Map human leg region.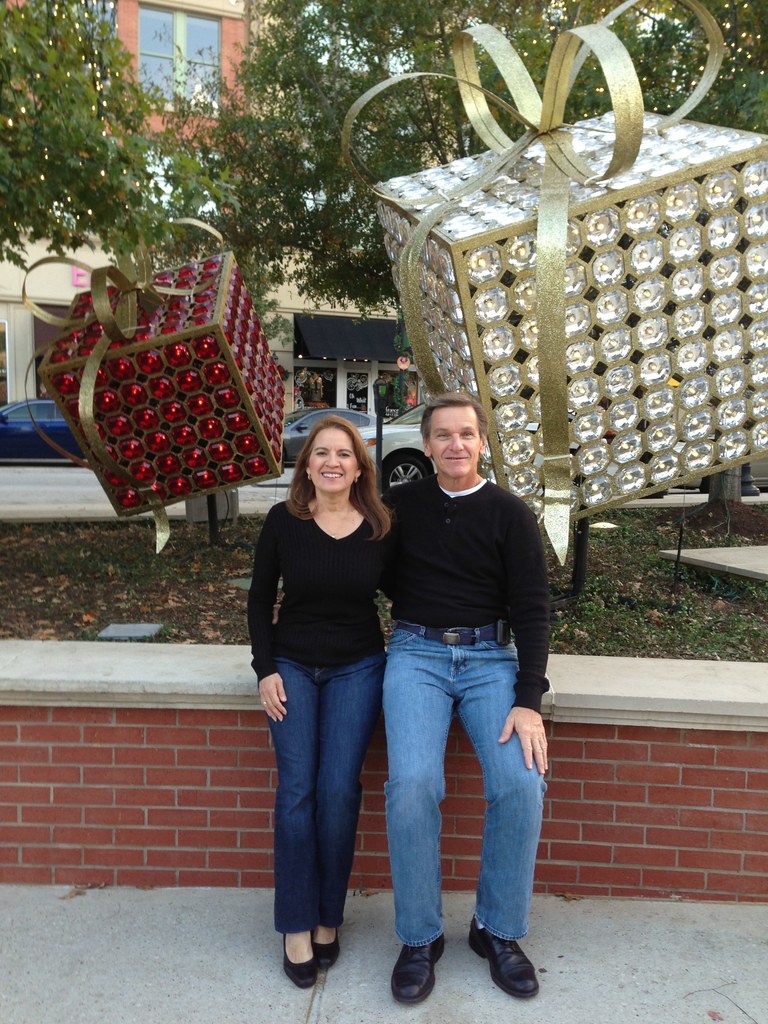
Mapped to box(380, 624, 460, 996).
